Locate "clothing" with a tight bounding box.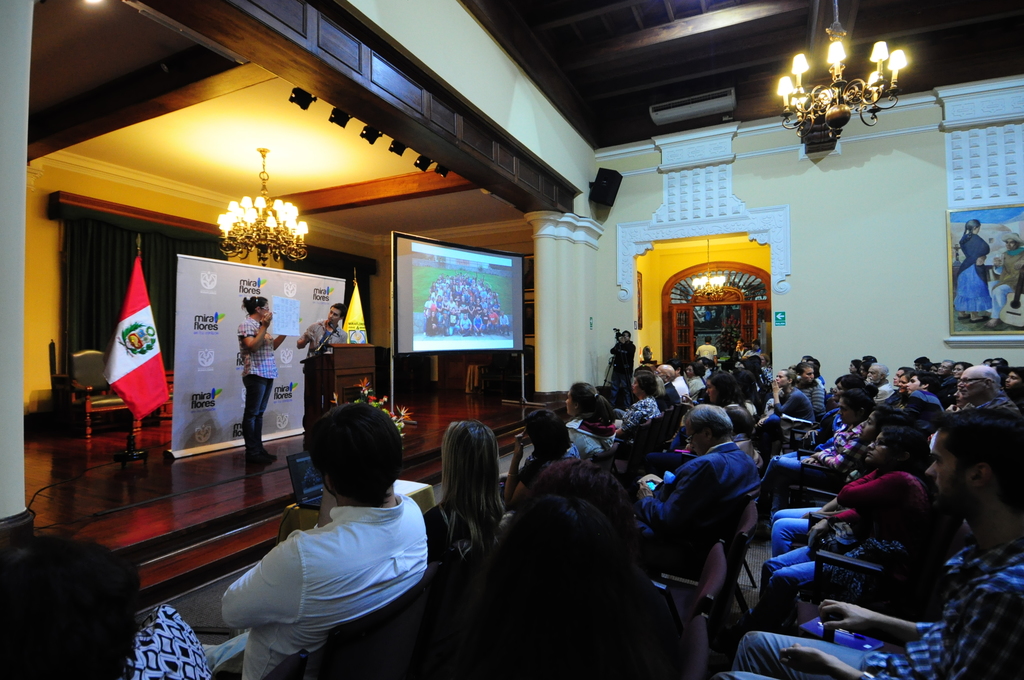
<box>771,471,924,553</box>.
